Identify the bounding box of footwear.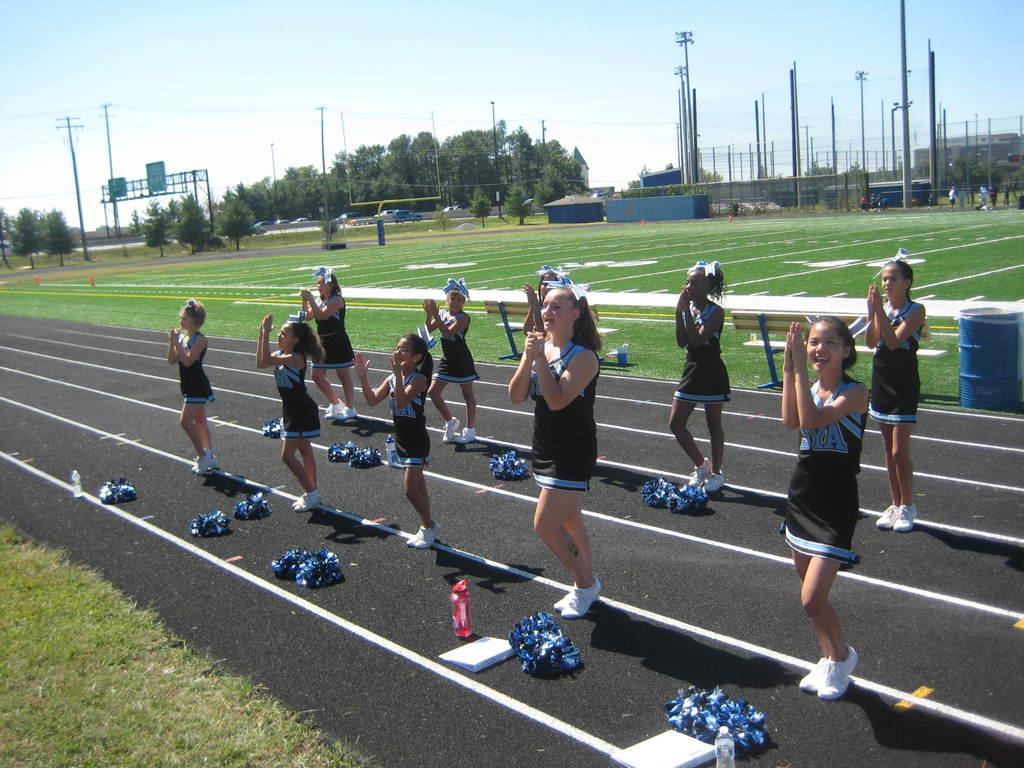
{"left": 691, "top": 452, "right": 709, "bottom": 487}.
